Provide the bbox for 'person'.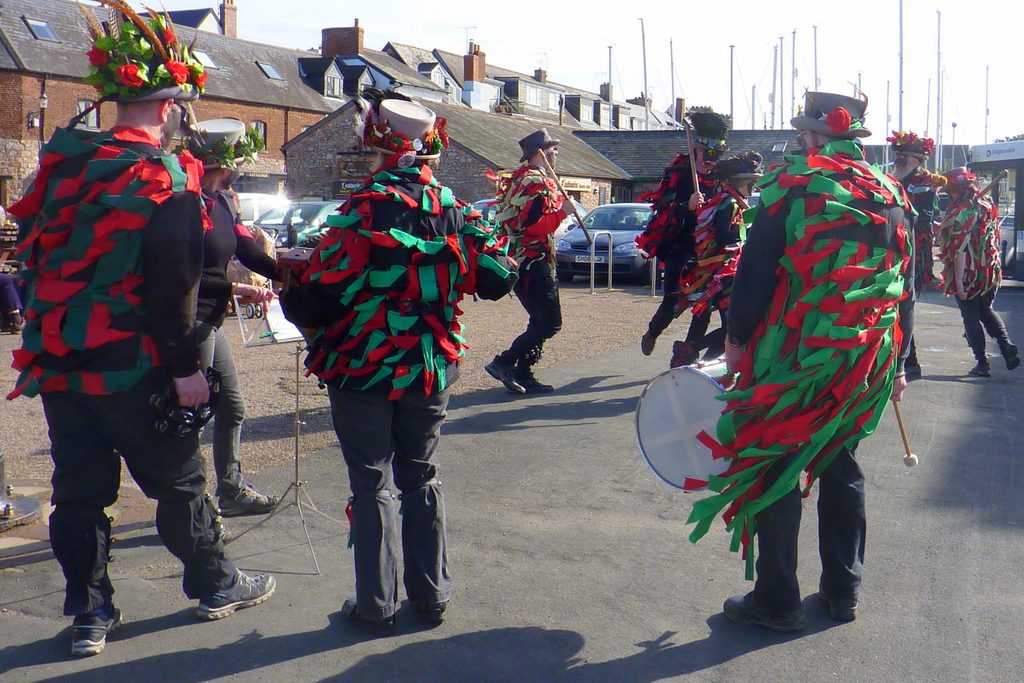
(490,122,584,398).
